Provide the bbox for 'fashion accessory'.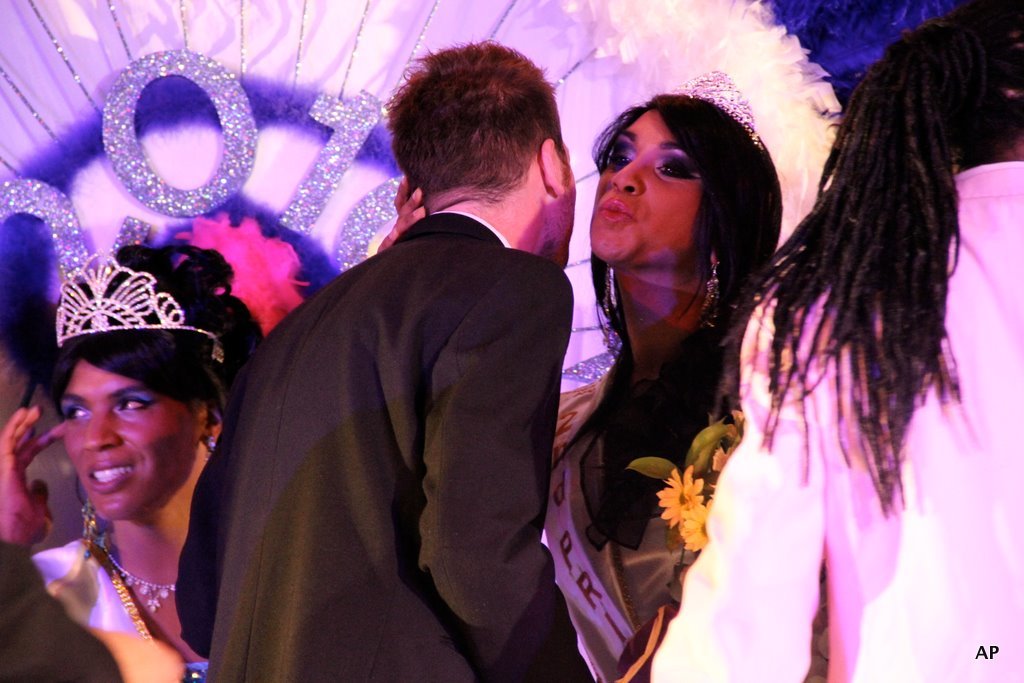
x1=705 y1=246 x2=728 y2=339.
